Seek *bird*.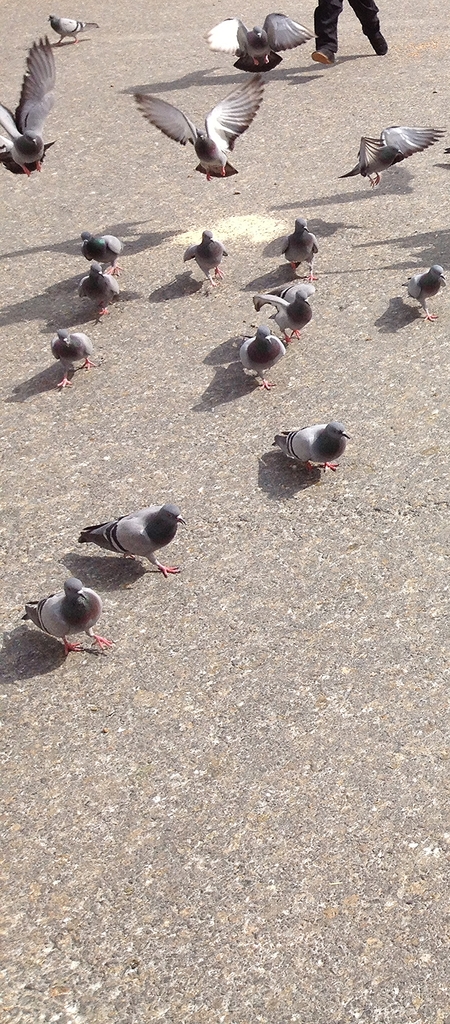
(239, 321, 287, 395).
